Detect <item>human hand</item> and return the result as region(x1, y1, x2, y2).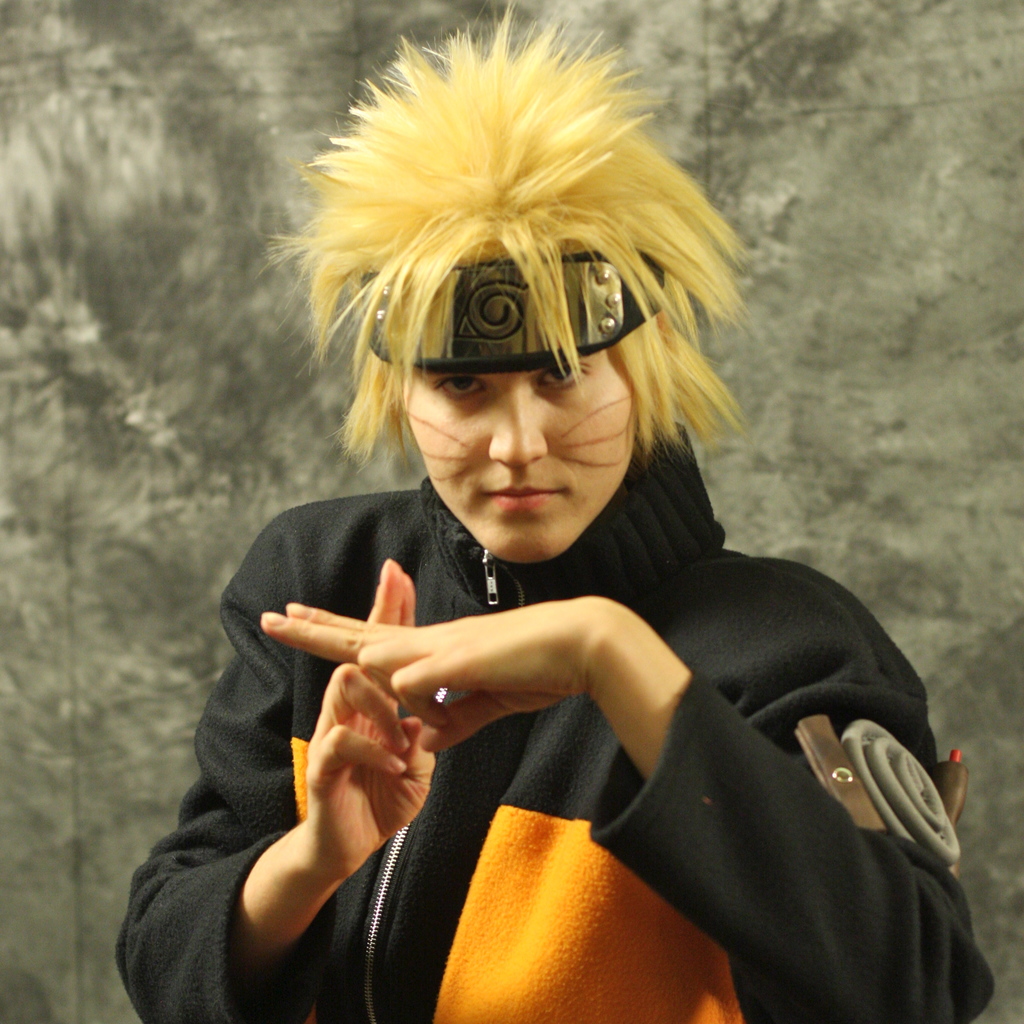
region(301, 552, 441, 883).
